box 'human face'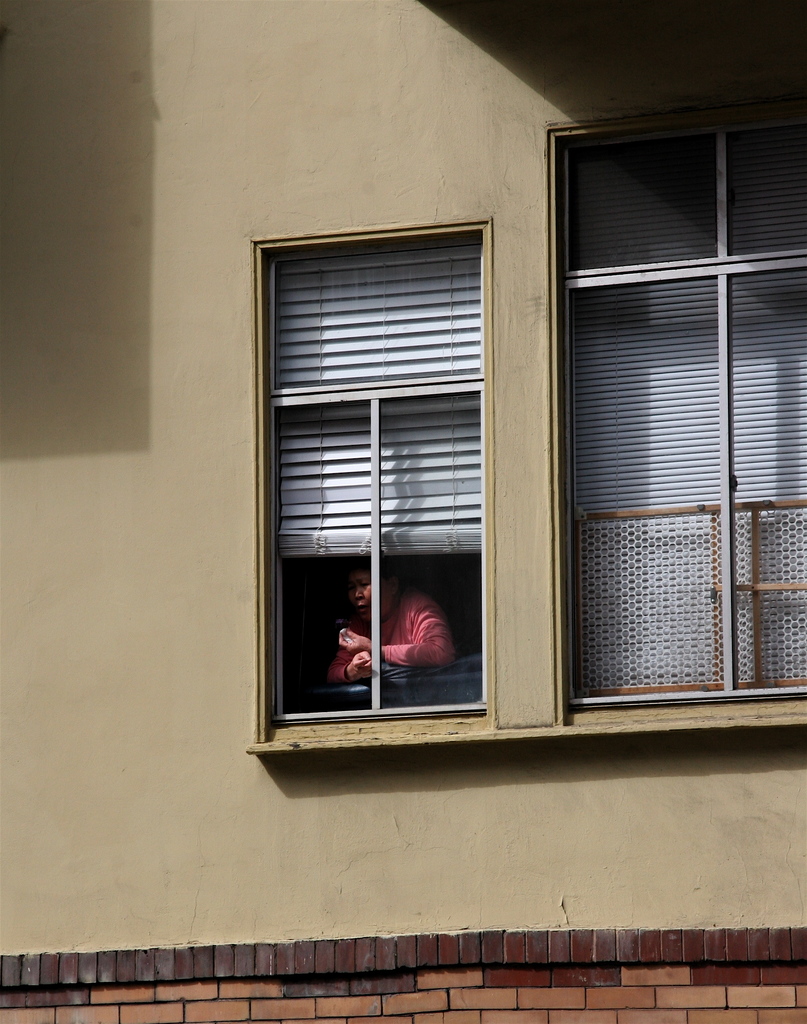
342 558 387 618
